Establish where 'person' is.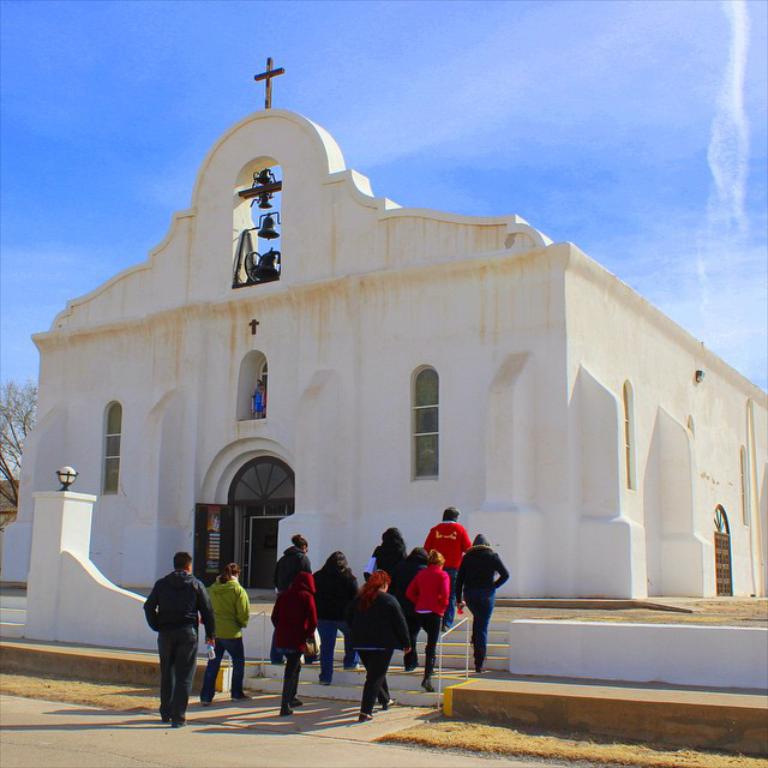
Established at (x1=348, y1=568, x2=410, y2=724).
